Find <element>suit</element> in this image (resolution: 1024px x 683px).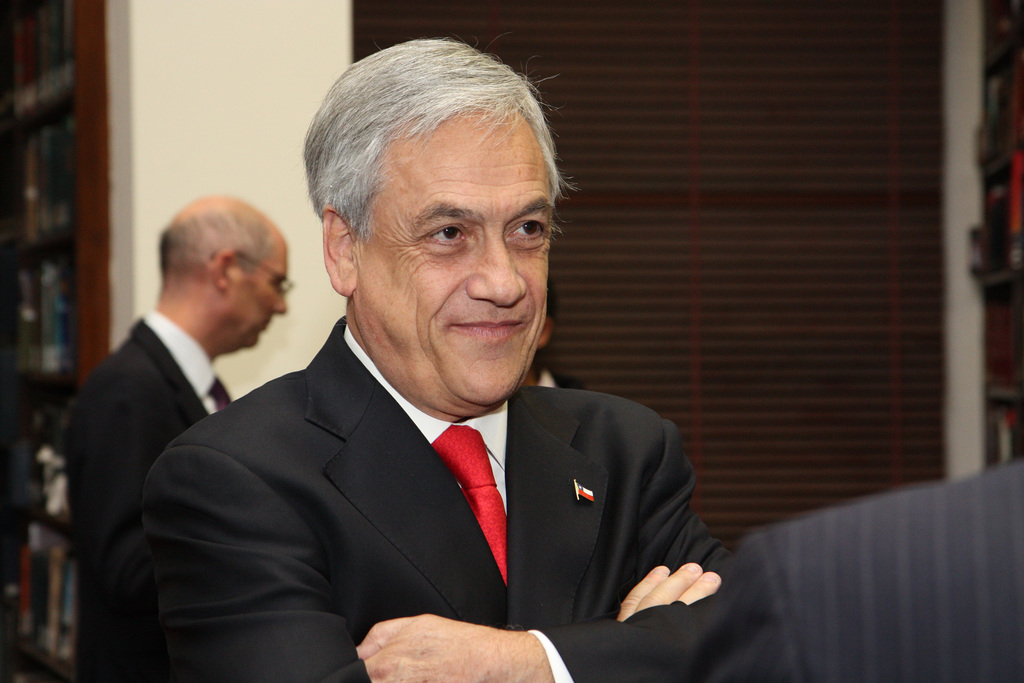
pyautogui.locateOnScreen(114, 288, 760, 659).
